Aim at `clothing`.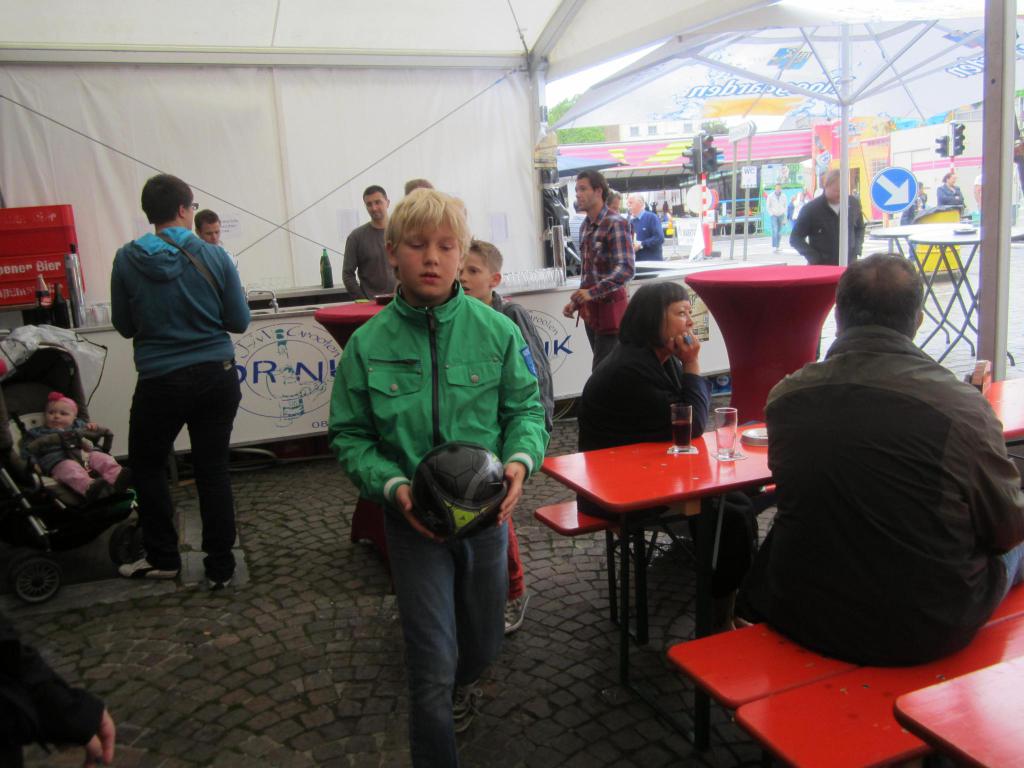
Aimed at [934, 176, 962, 214].
